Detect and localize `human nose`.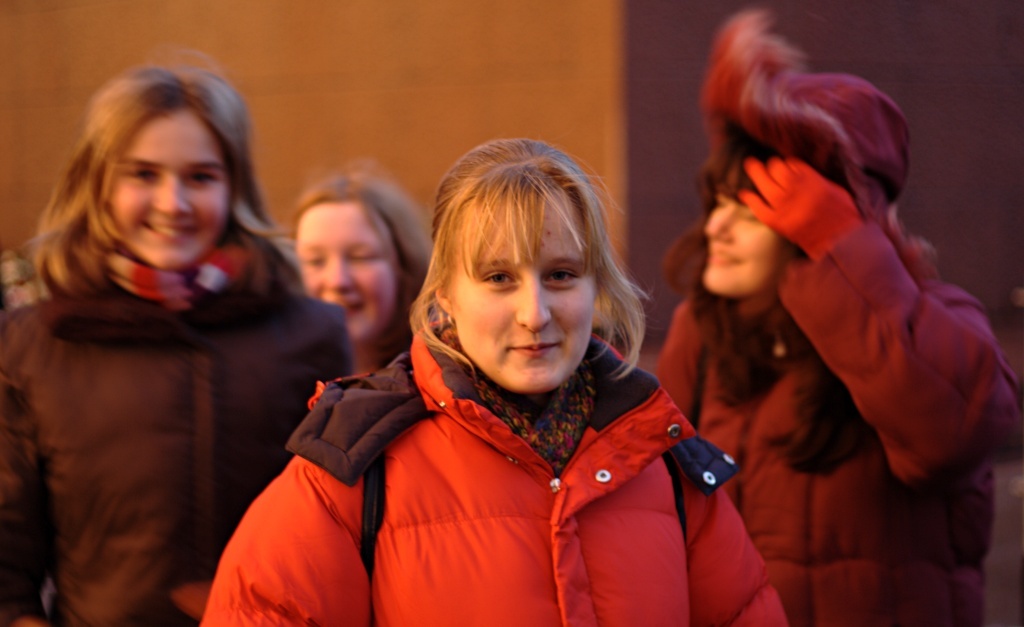
Localized at 702,206,735,244.
